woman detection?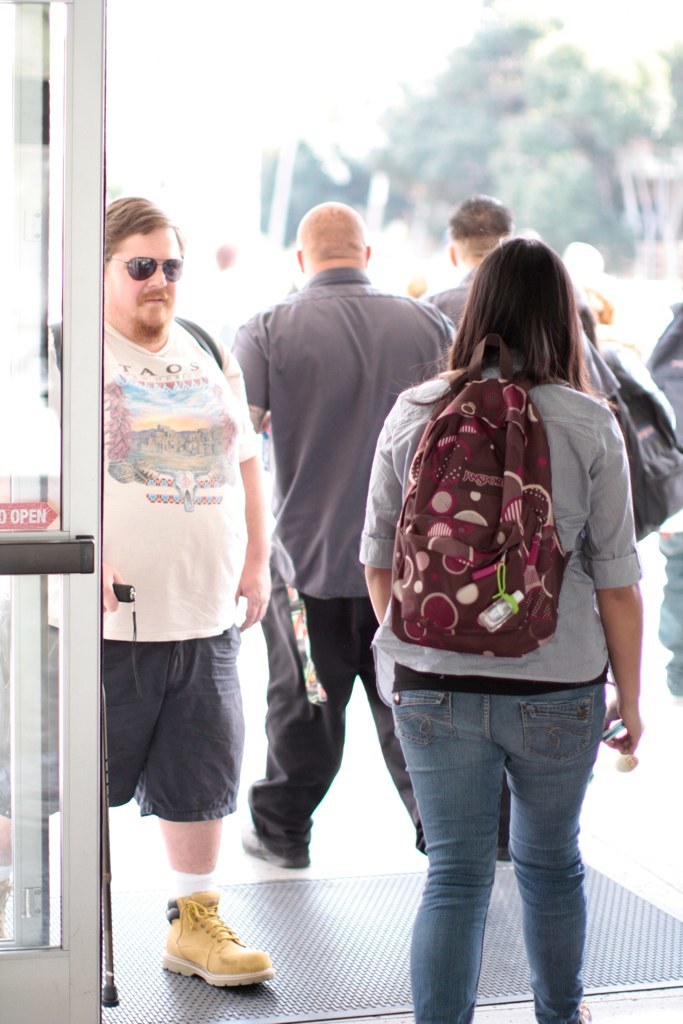
360, 230, 646, 1023
